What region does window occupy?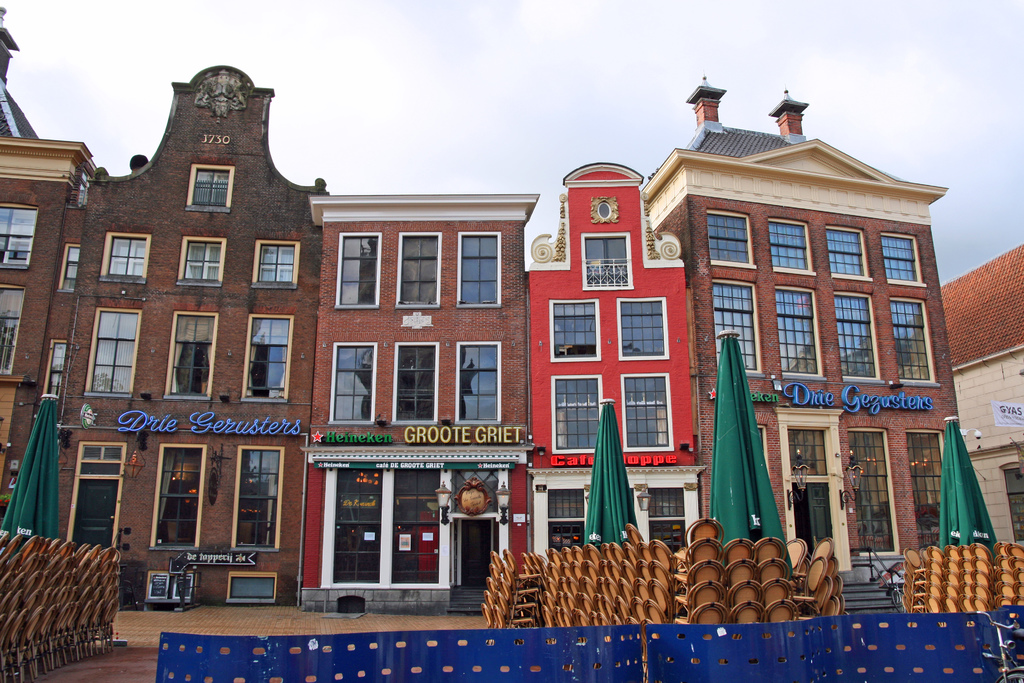
<region>331, 470, 386, 586</region>.
